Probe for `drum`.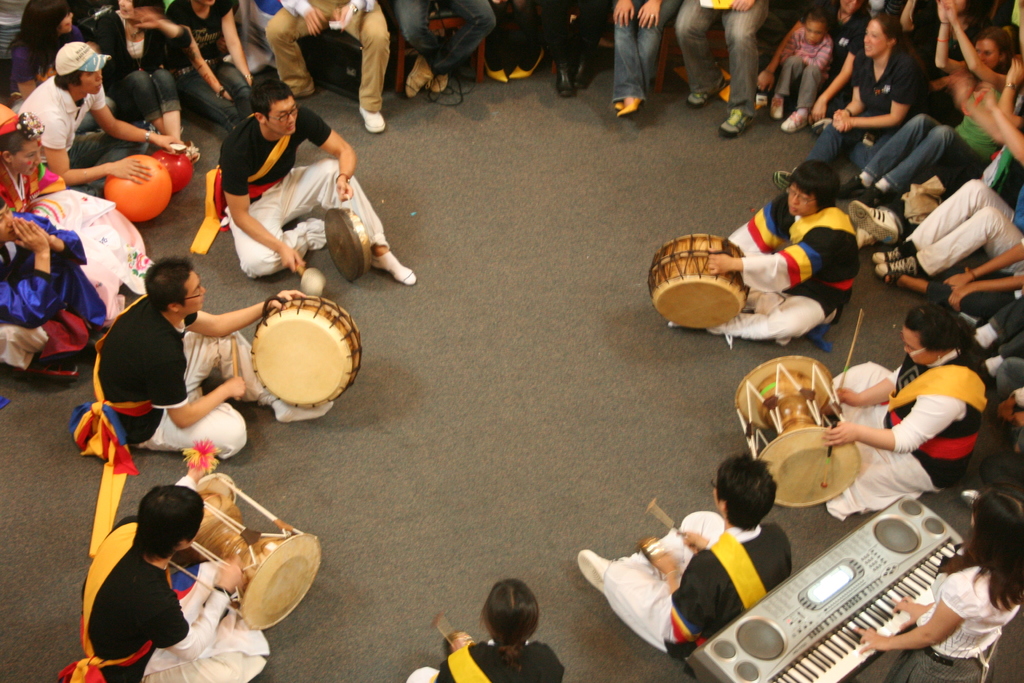
Probe result: box(735, 354, 863, 509).
